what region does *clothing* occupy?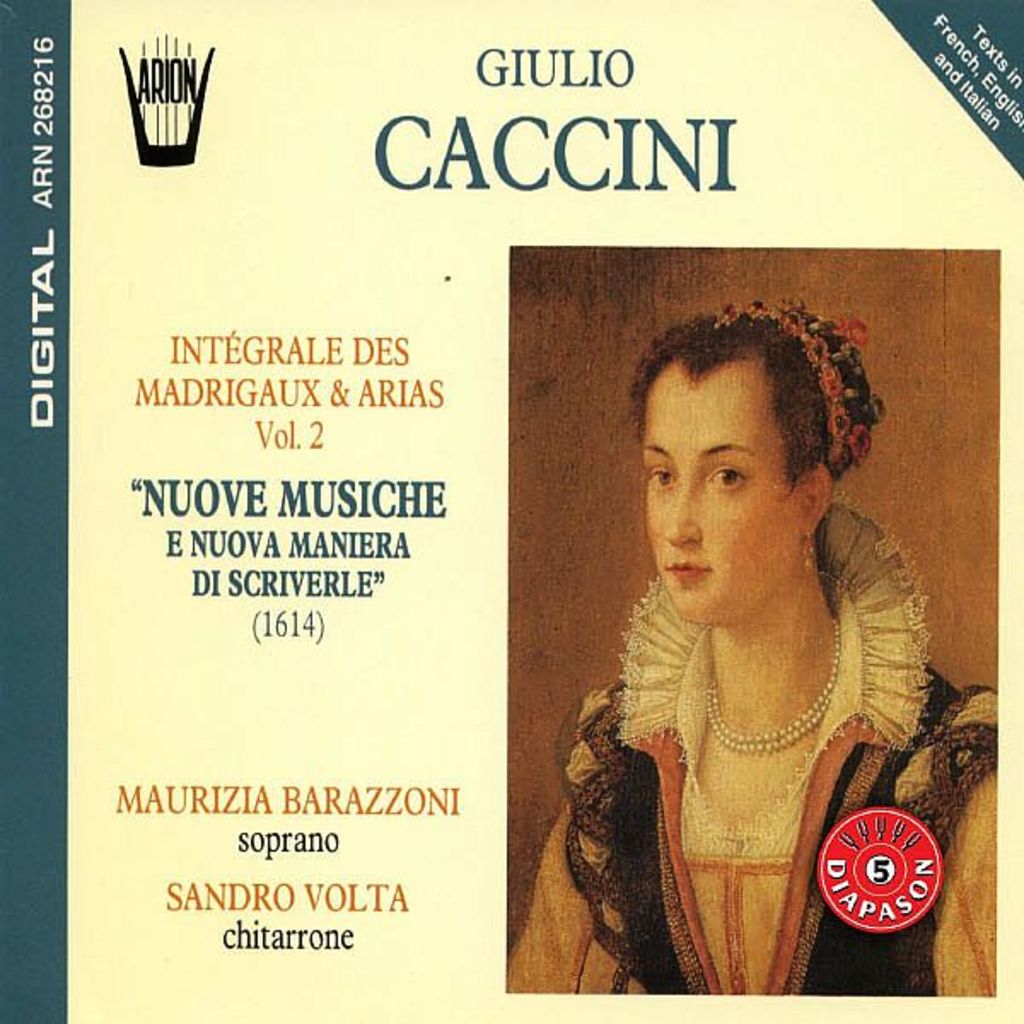
(515,500,964,1010).
